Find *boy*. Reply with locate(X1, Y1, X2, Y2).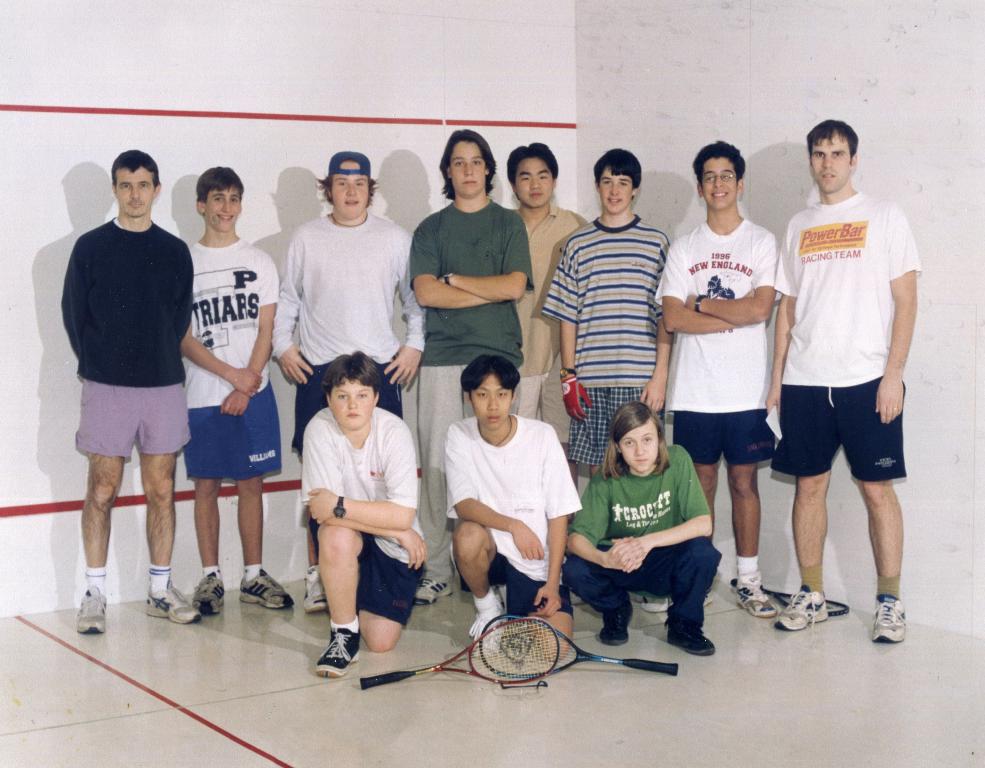
locate(653, 132, 783, 618).
